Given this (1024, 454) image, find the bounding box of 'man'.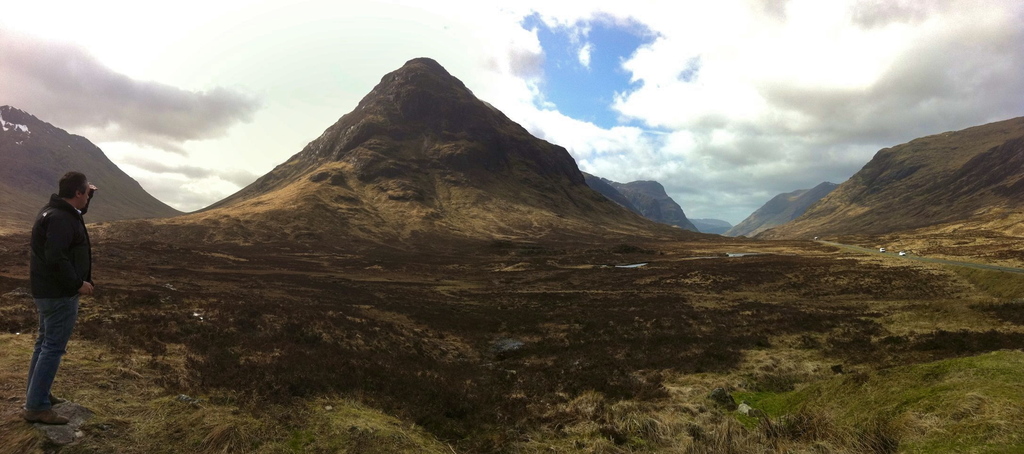
(x1=10, y1=158, x2=88, y2=422).
